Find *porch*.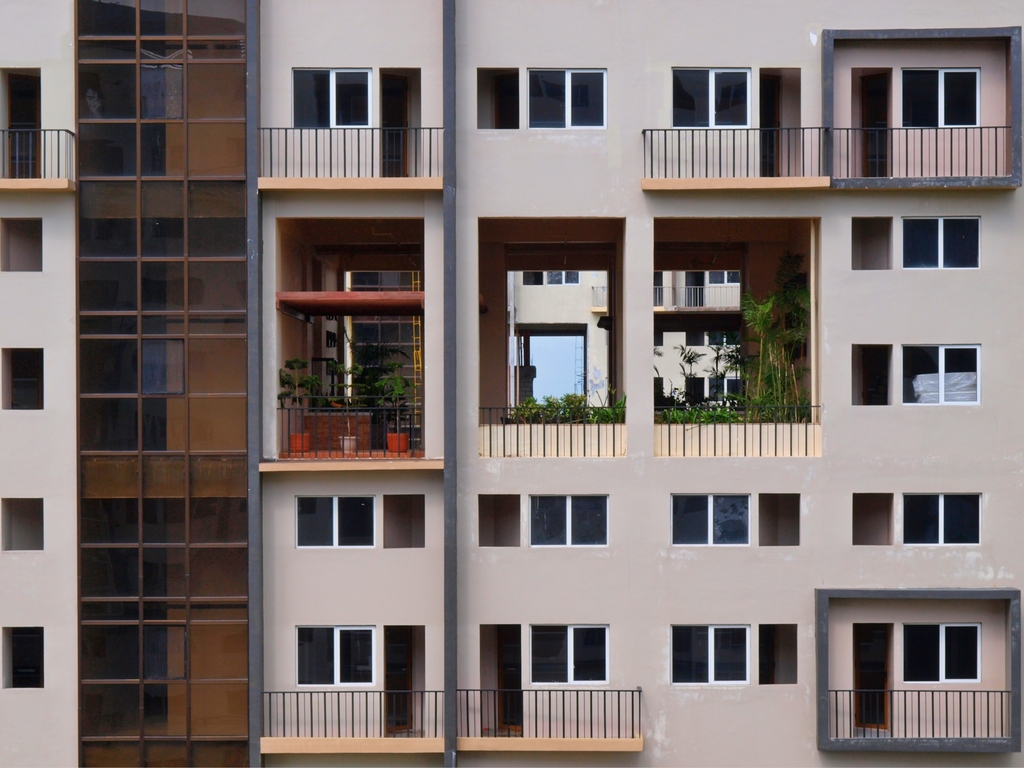
box=[827, 685, 1016, 742].
